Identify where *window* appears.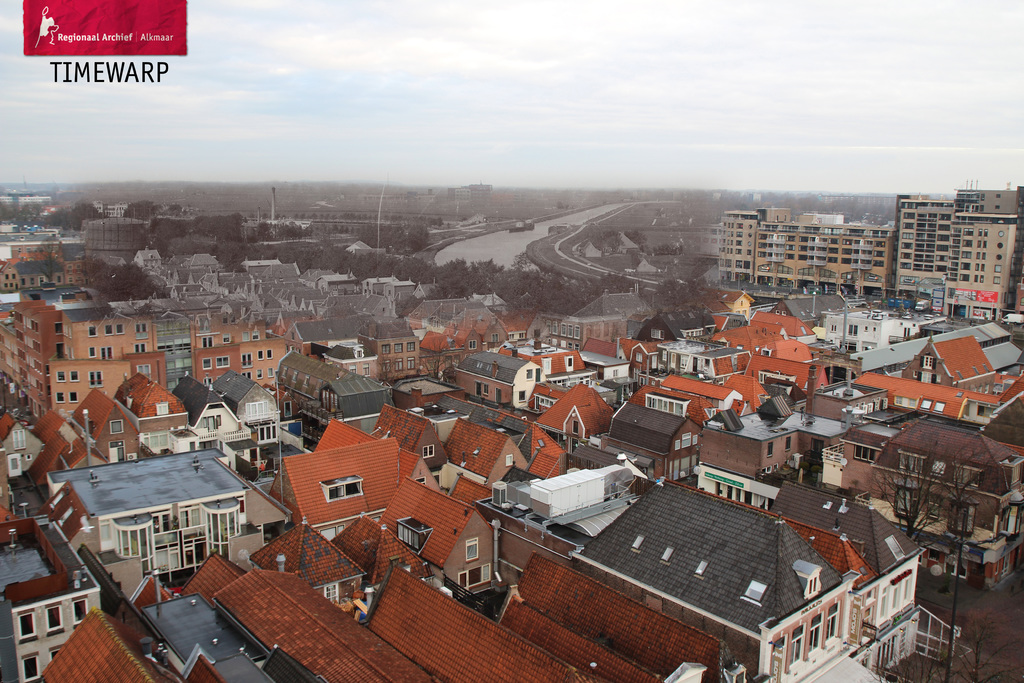
Appears at 1001/505/1023/535.
